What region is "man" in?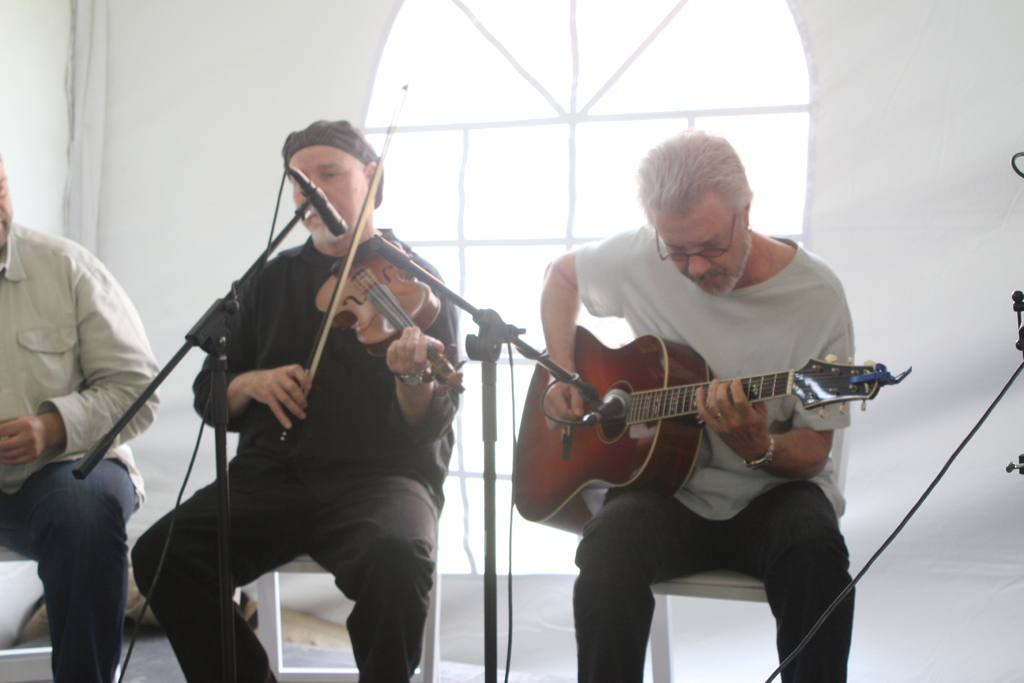
{"left": 0, "top": 154, "right": 163, "bottom": 682}.
